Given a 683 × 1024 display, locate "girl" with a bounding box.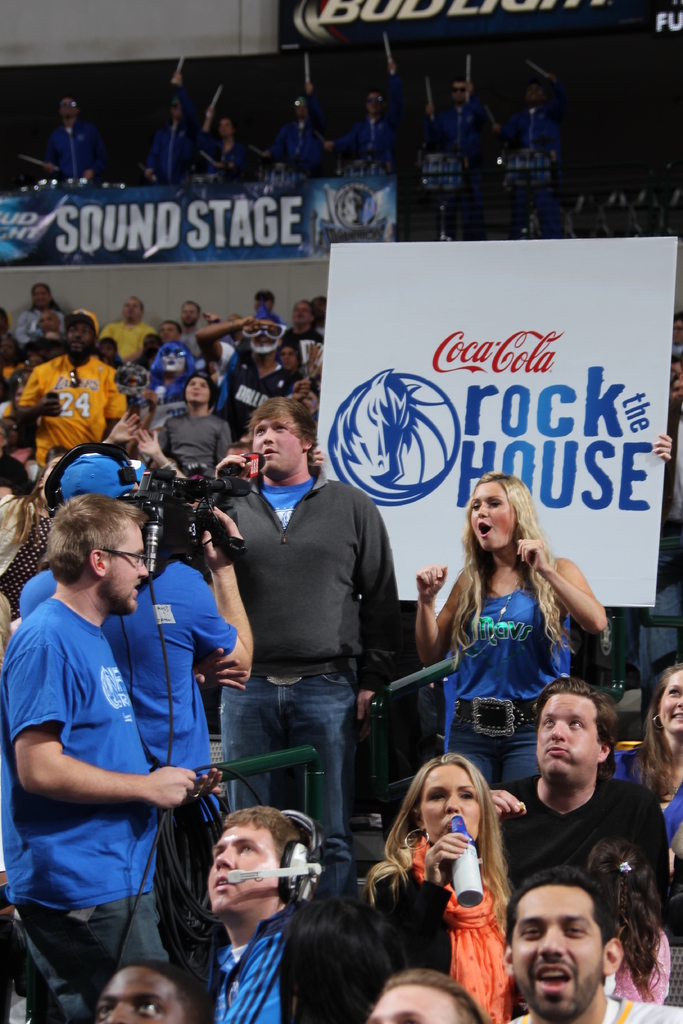
Located: BBox(613, 665, 682, 870).
